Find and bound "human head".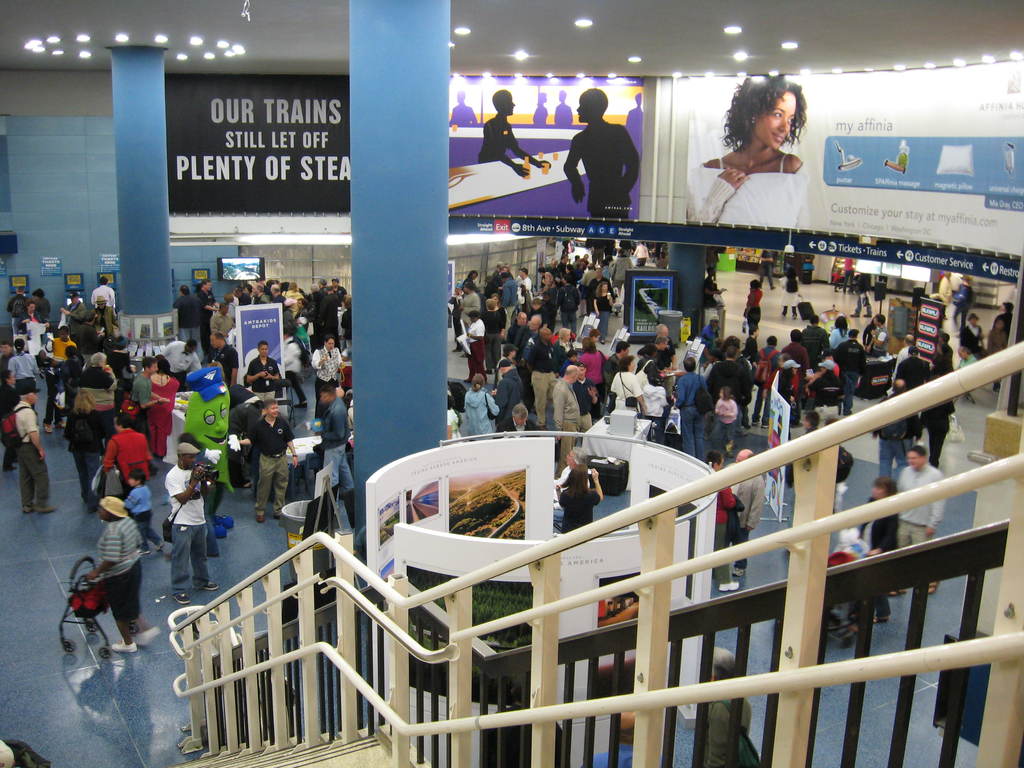
Bound: region(143, 355, 155, 378).
